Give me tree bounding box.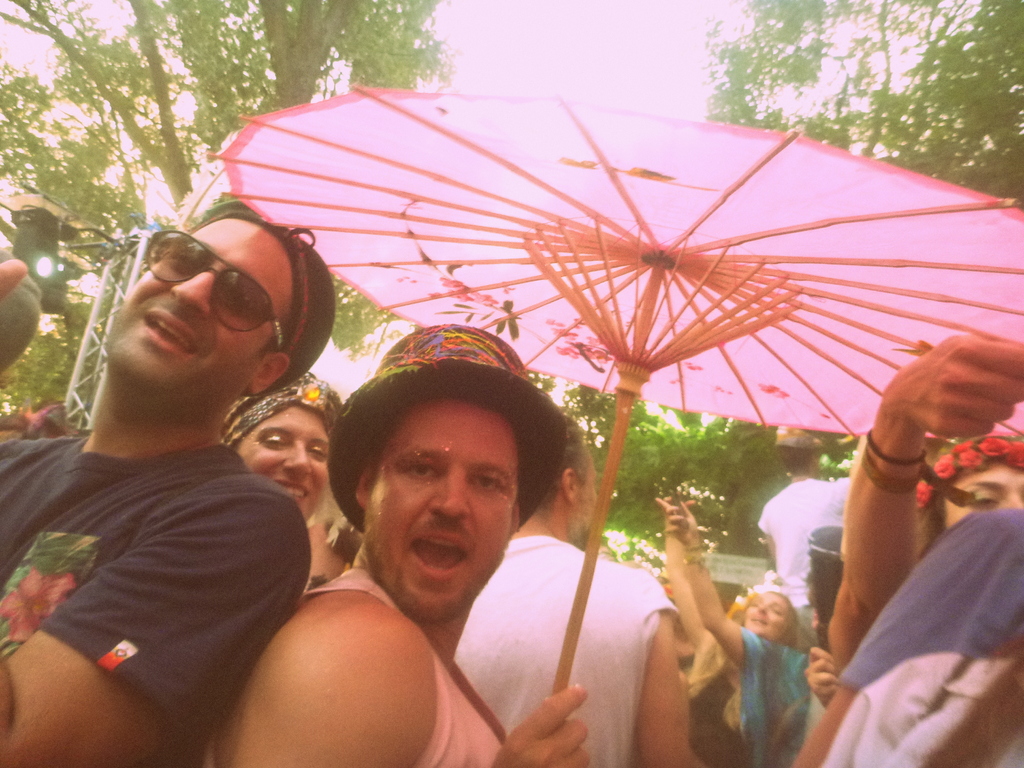
x1=532 y1=1 x2=1023 y2=547.
